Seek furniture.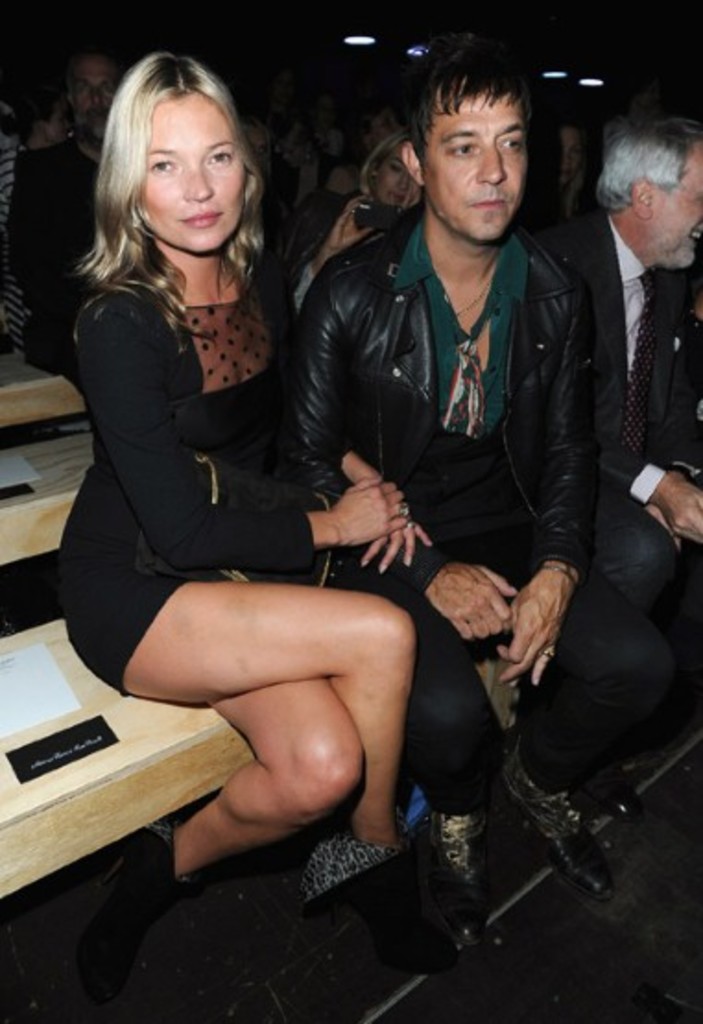
select_region(0, 375, 268, 915).
